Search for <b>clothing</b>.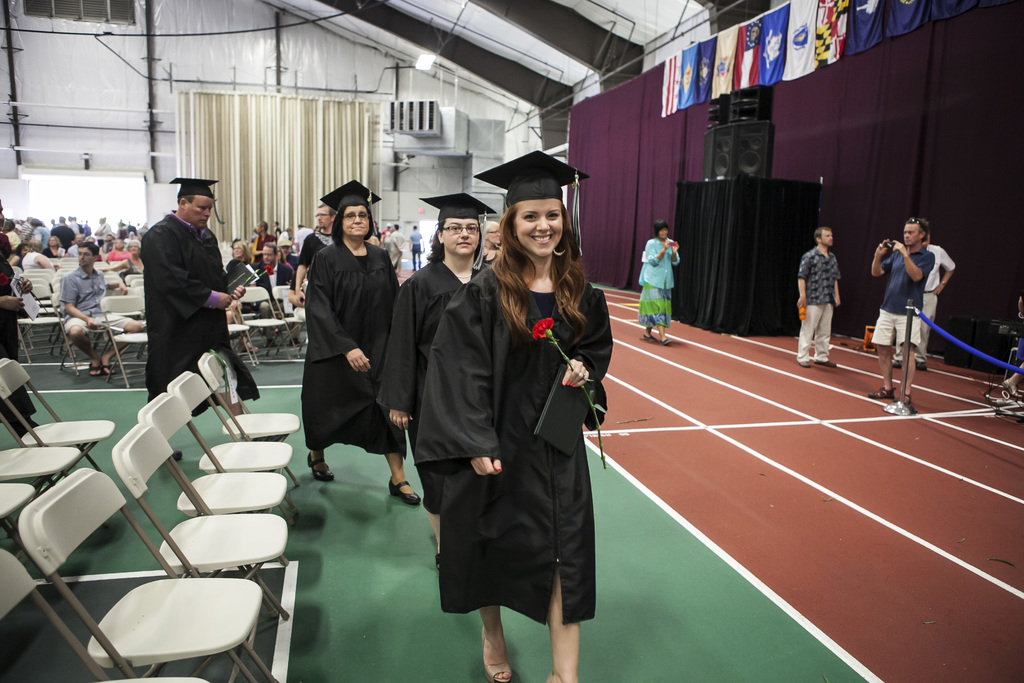
Found at rect(796, 245, 842, 364).
